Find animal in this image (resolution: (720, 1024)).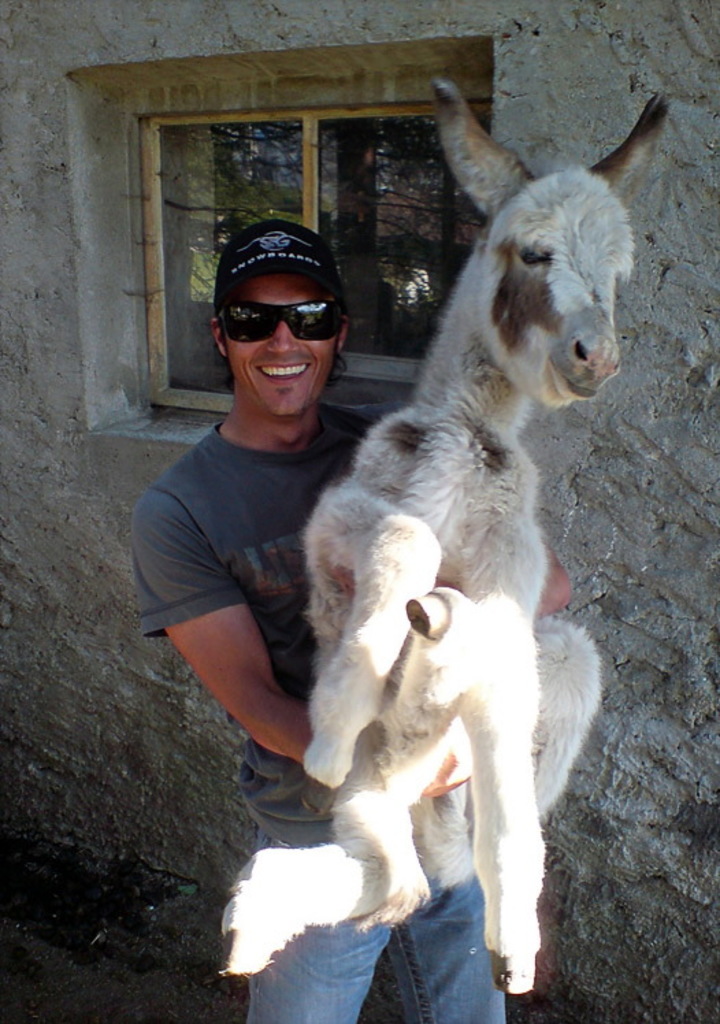
219,74,671,998.
